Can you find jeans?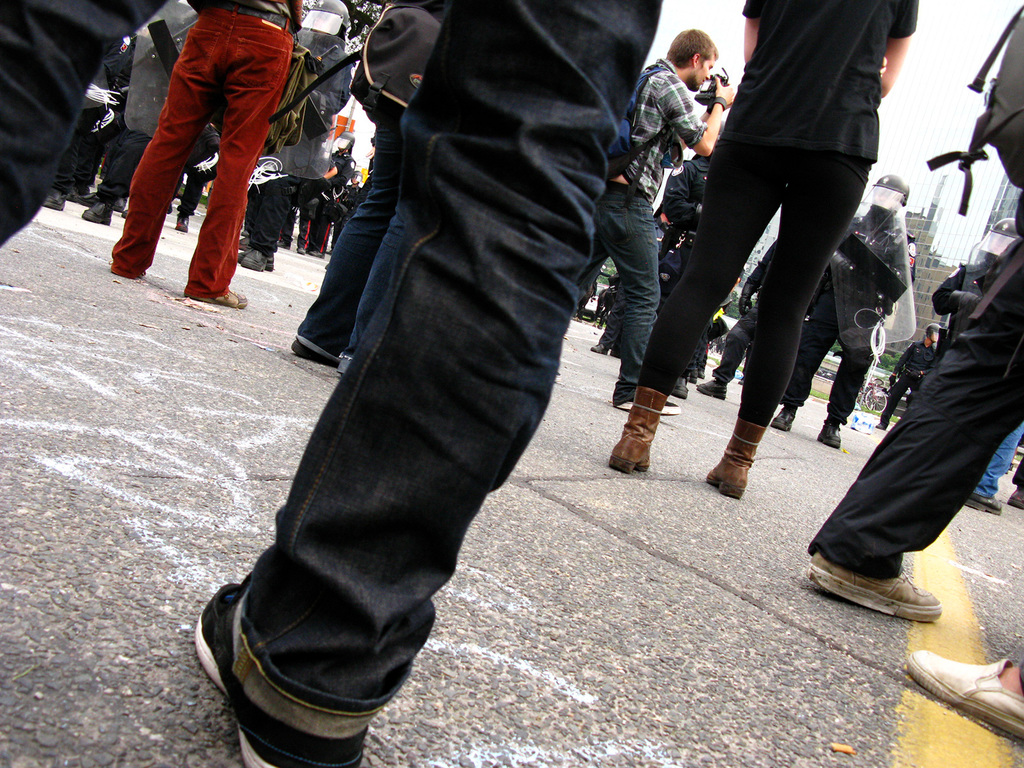
Yes, bounding box: (973,426,1023,497).
